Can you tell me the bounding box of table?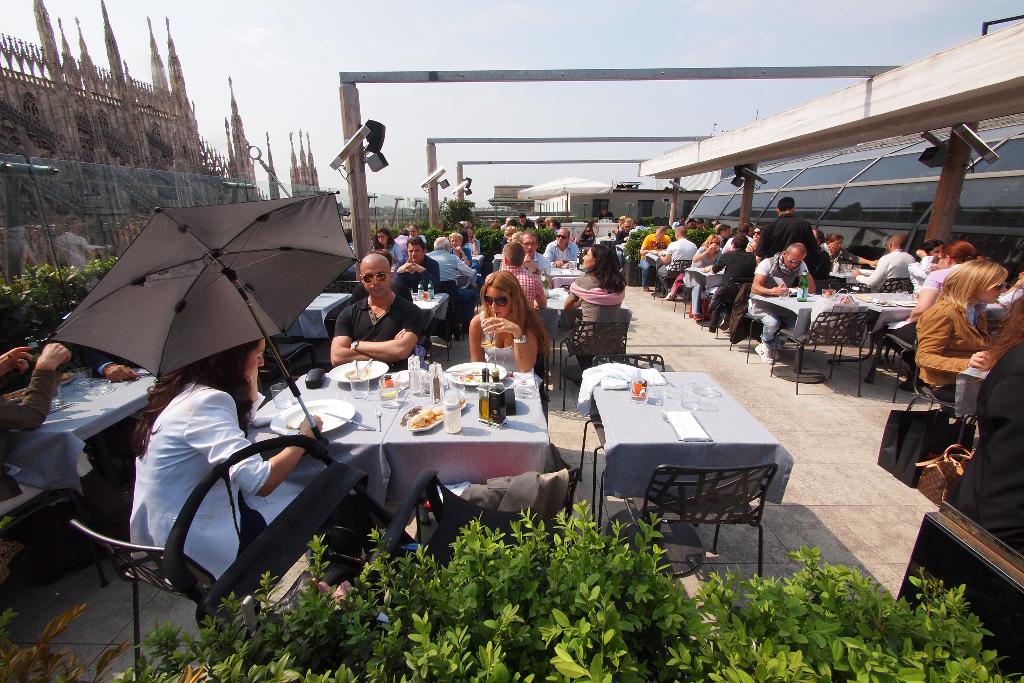
[x1=685, y1=267, x2=724, y2=325].
